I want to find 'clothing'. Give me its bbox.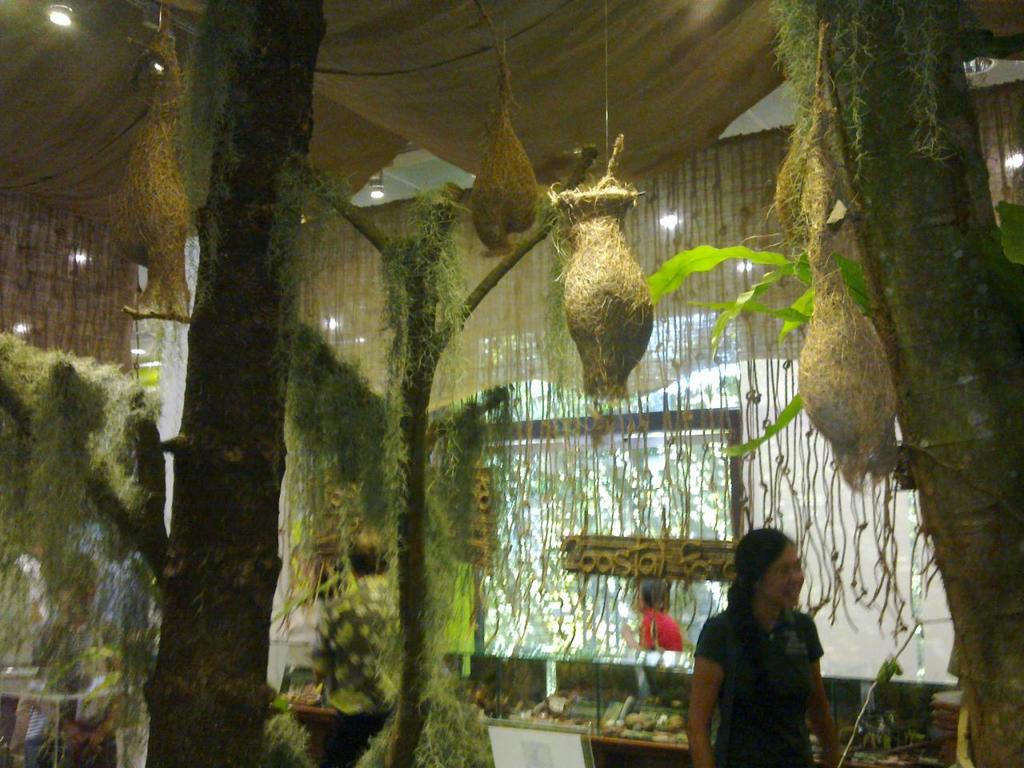
<box>696,610,834,767</box>.
